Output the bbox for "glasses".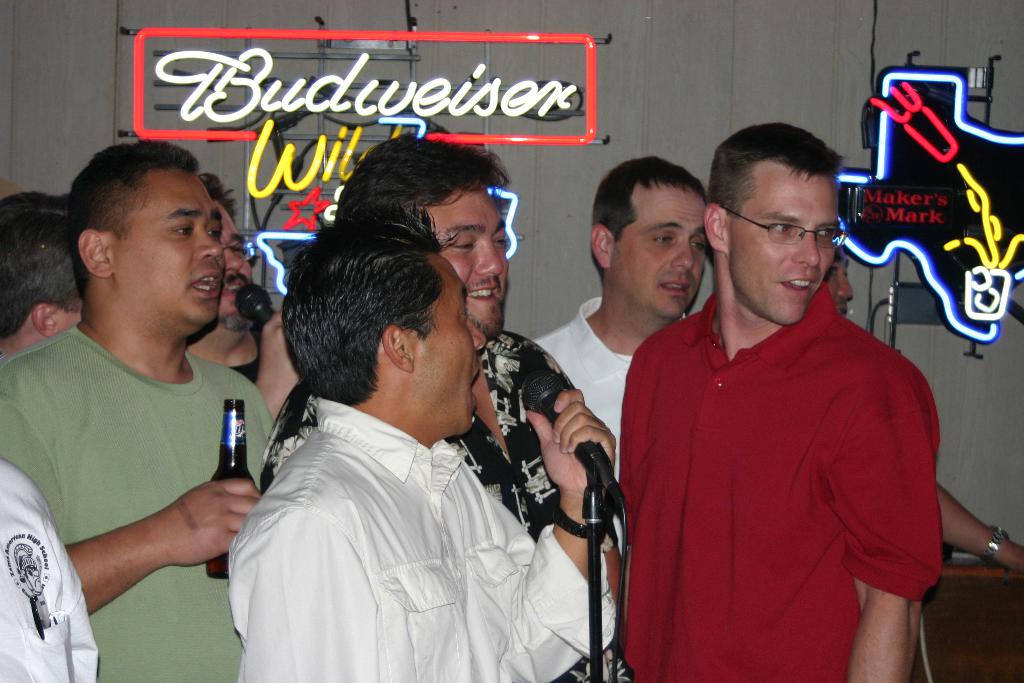
bbox=[223, 240, 260, 259].
